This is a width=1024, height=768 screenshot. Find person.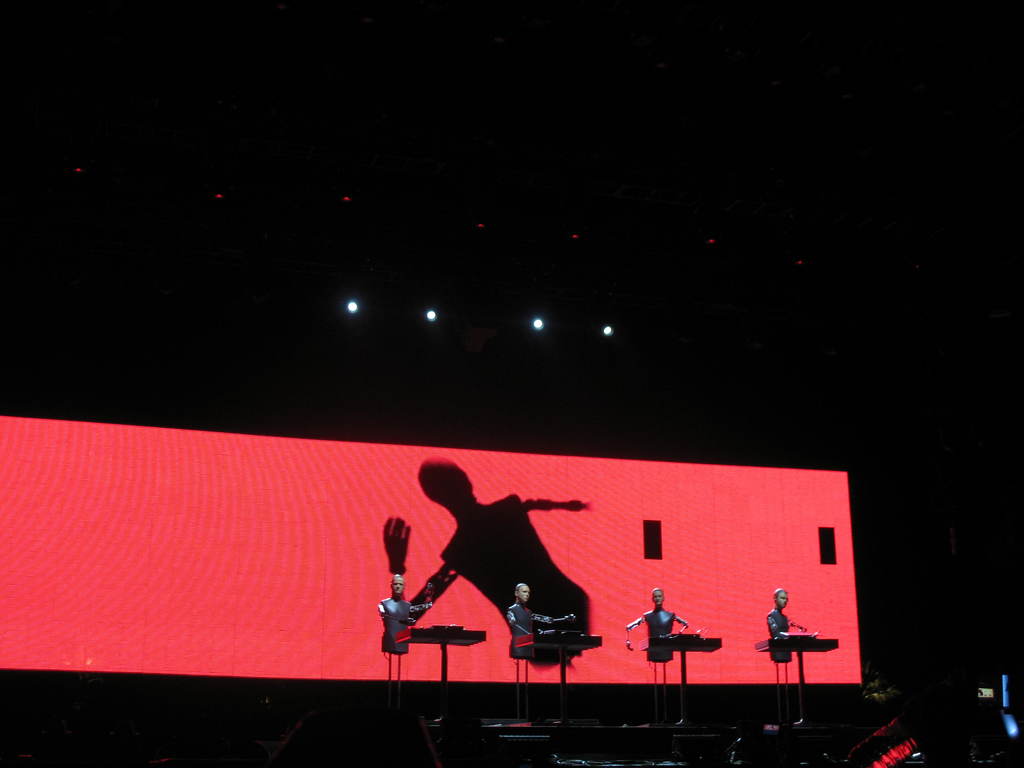
Bounding box: box=[767, 586, 819, 659].
